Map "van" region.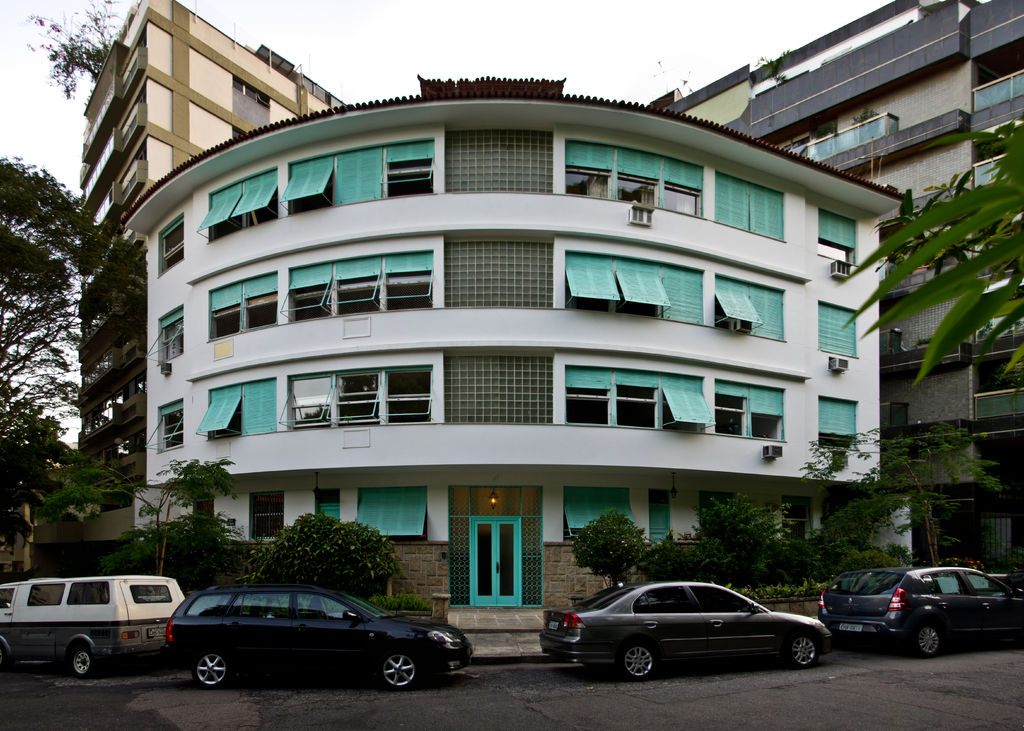
Mapped to [0,571,186,675].
